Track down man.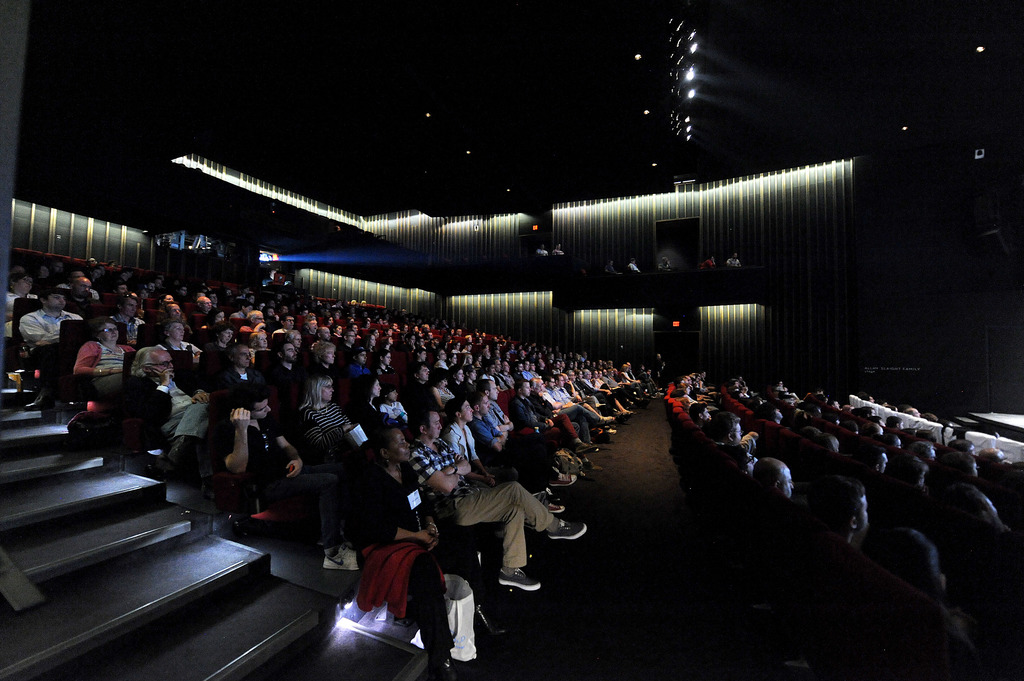
Tracked to (710, 413, 758, 462).
